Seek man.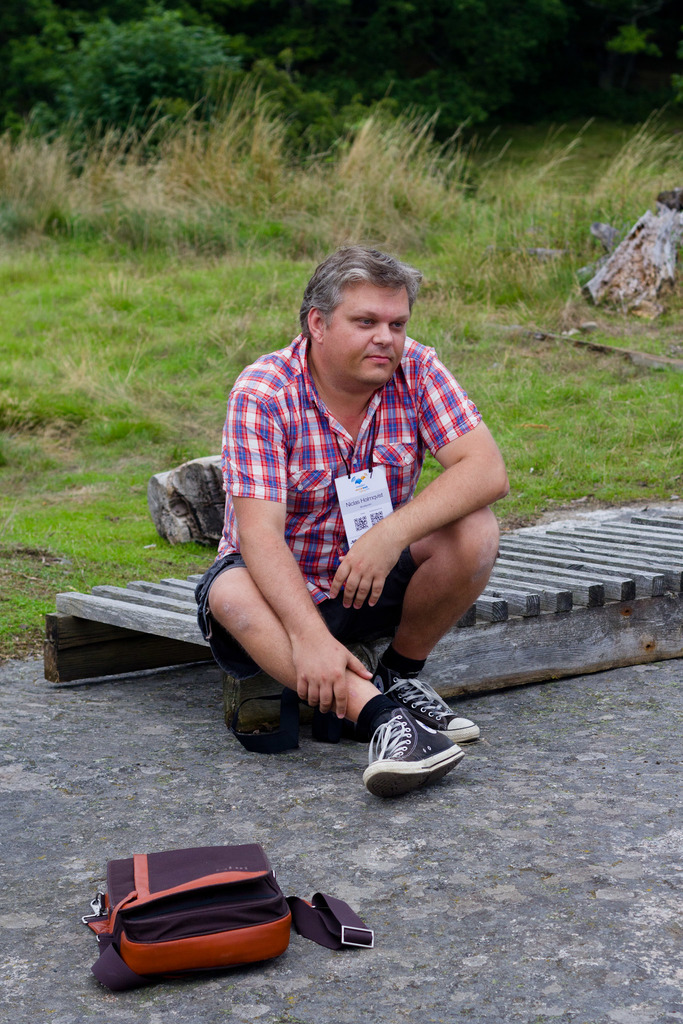
rect(244, 323, 530, 788).
